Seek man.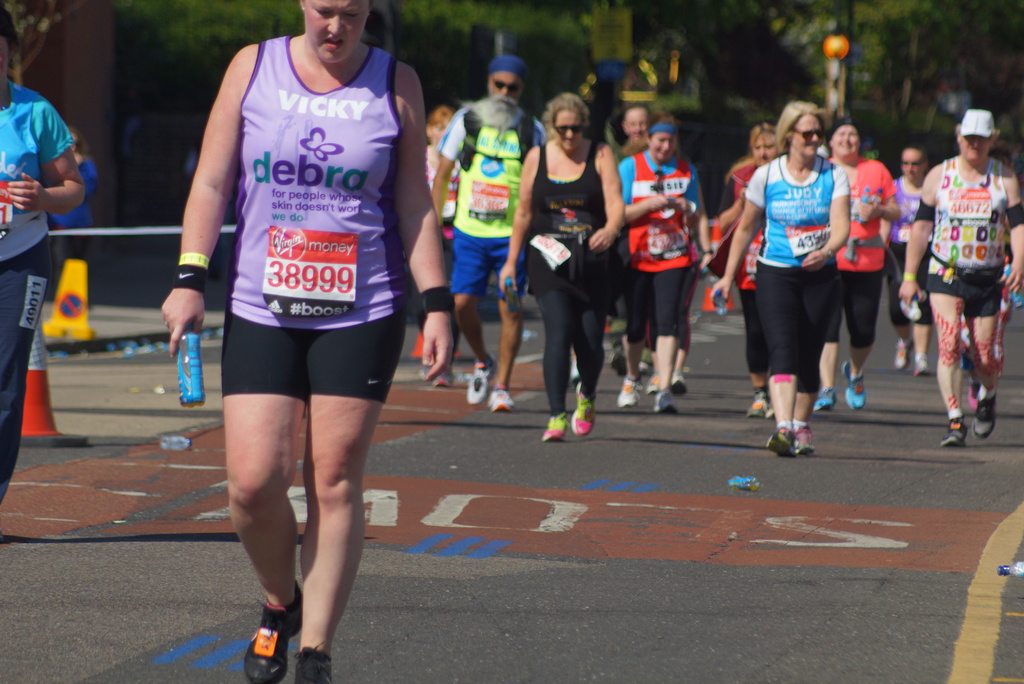
{"x1": 430, "y1": 53, "x2": 548, "y2": 412}.
